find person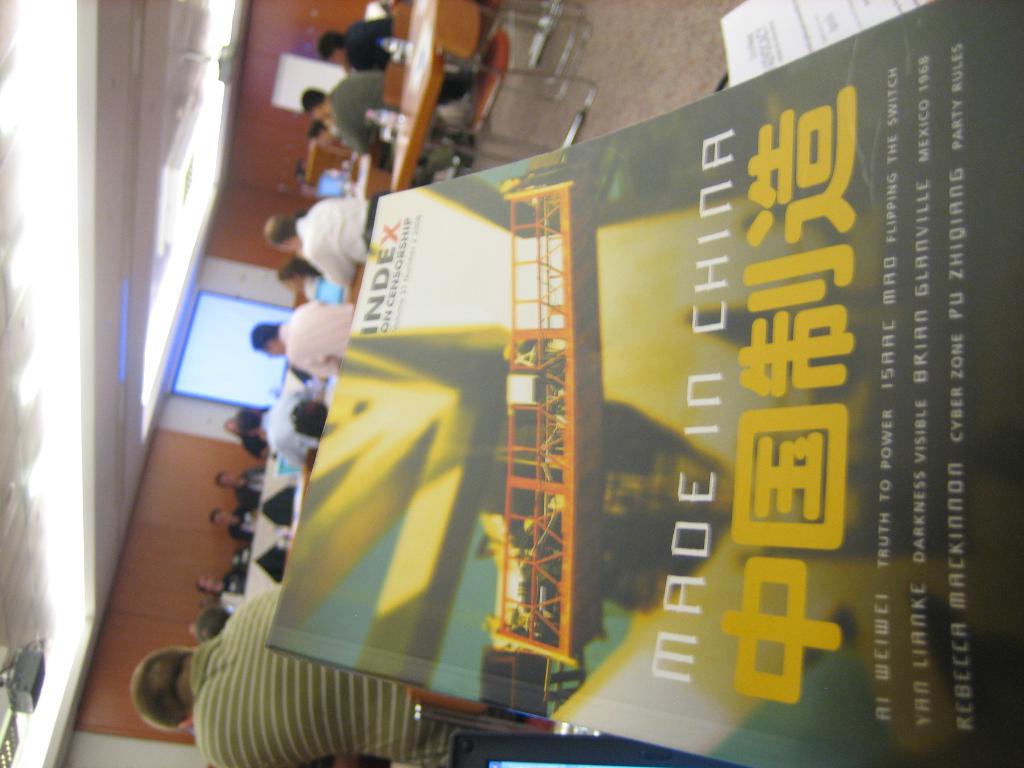
<bbox>280, 259, 324, 300</bbox>
